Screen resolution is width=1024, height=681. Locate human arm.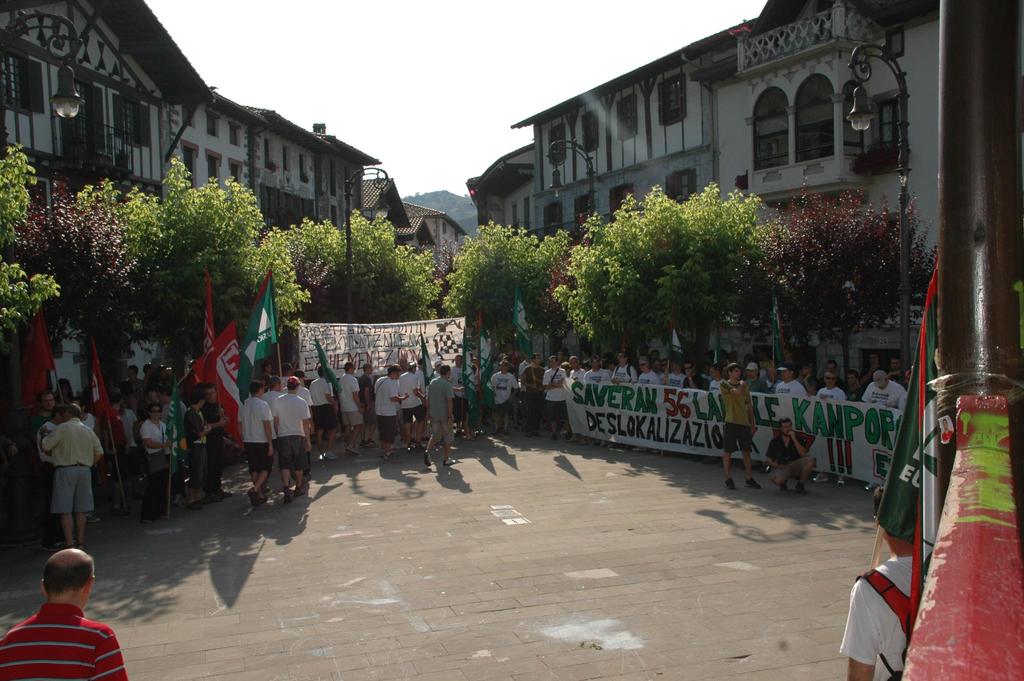
Rect(556, 366, 569, 390).
